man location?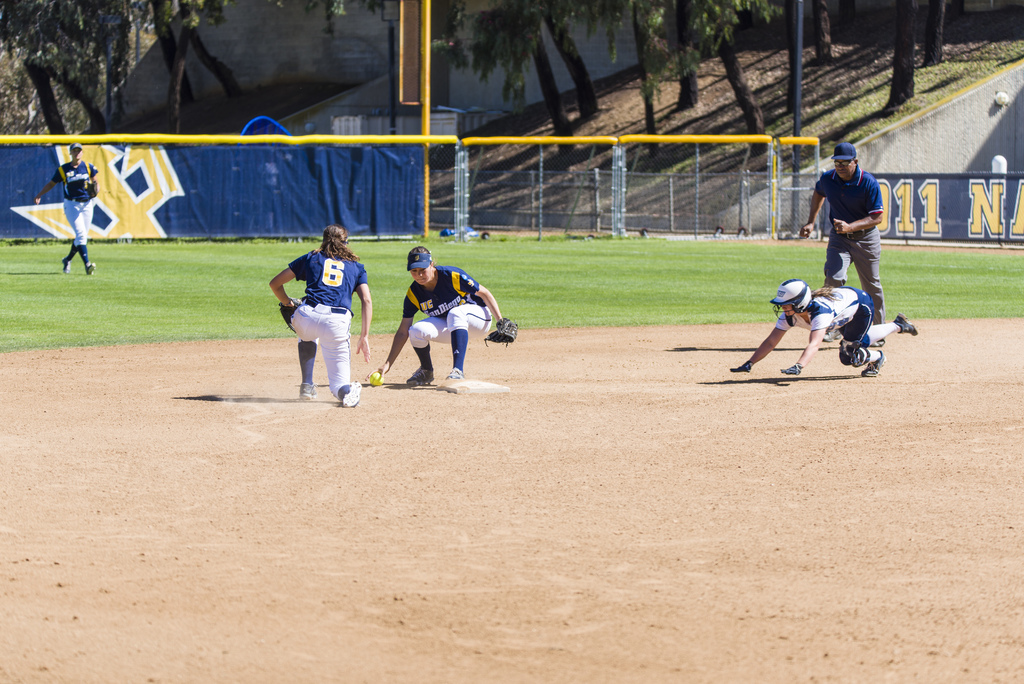
select_region(804, 147, 897, 322)
